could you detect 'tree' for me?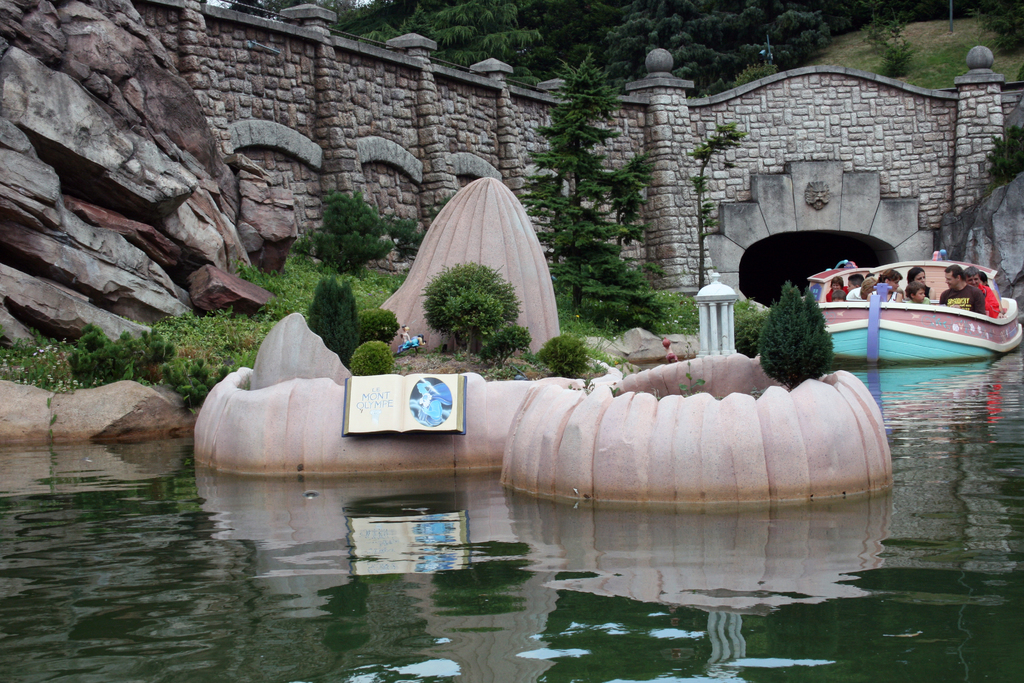
Detection result: bbox(308, 276, 367, 365).
